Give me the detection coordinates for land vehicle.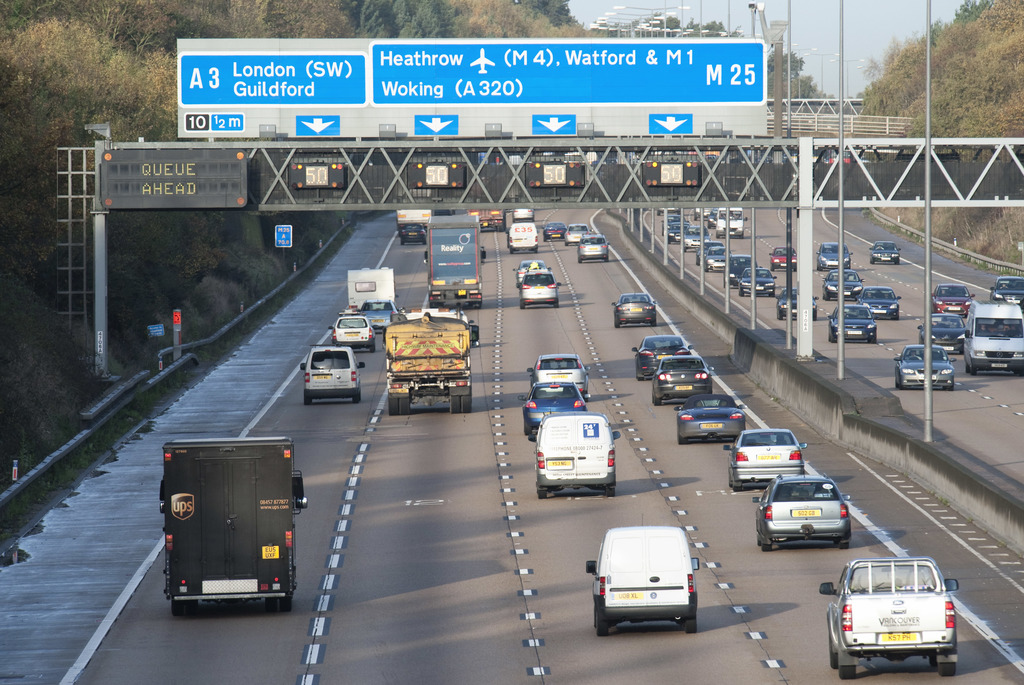
<bbox>424, 218, 487, 305</bbox>.
